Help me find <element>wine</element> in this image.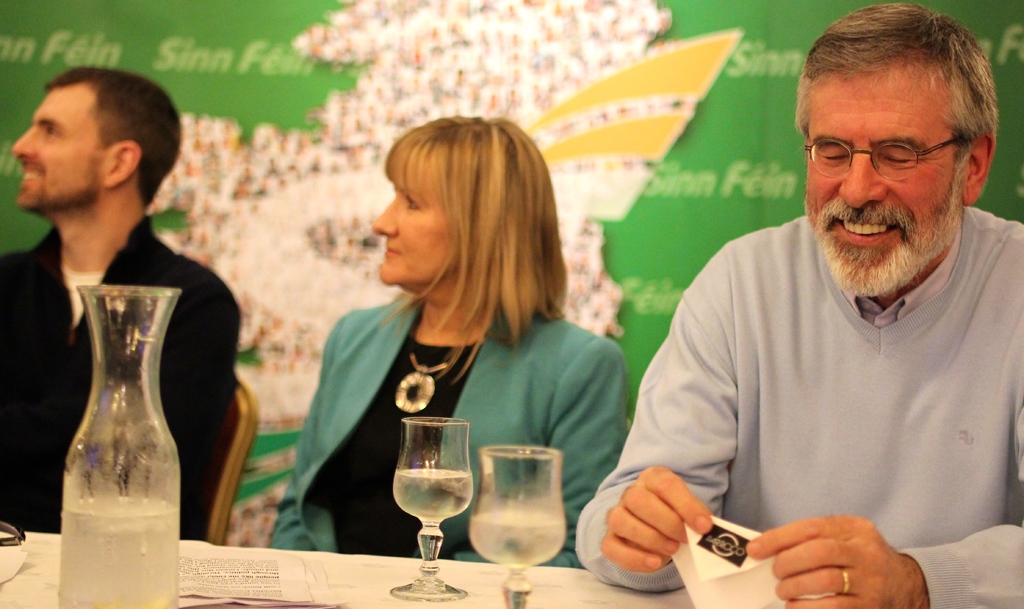
Found it: select_region(470, 509, 563, 572).
